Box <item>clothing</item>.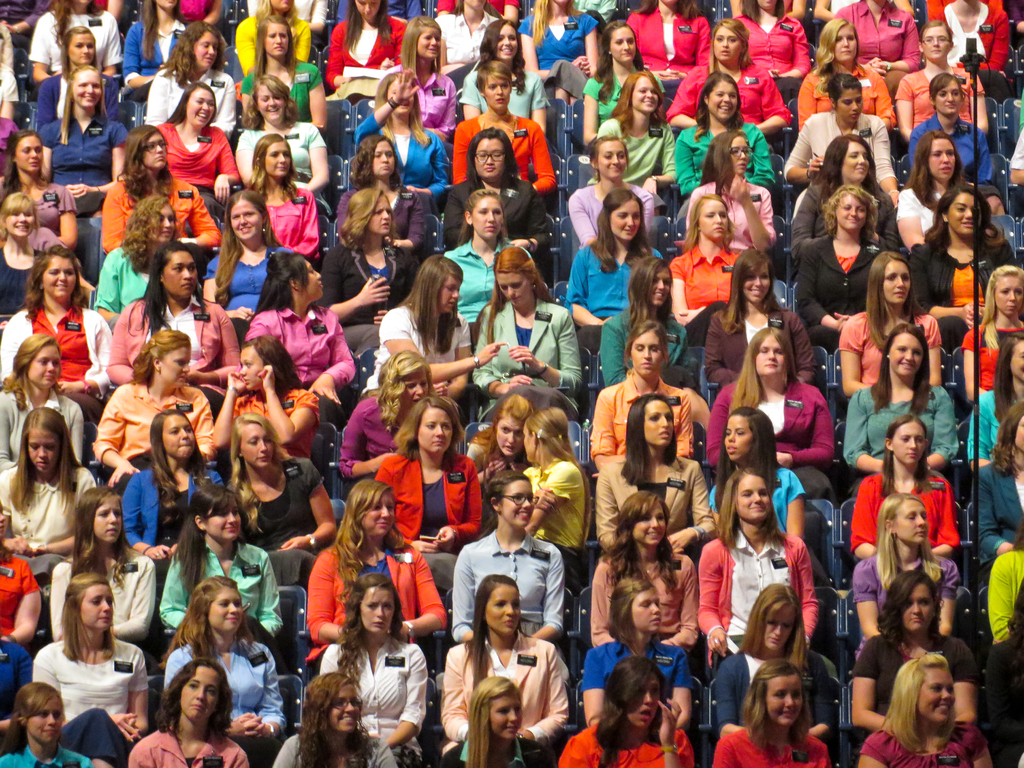
region(714, 651, 852, 737).
